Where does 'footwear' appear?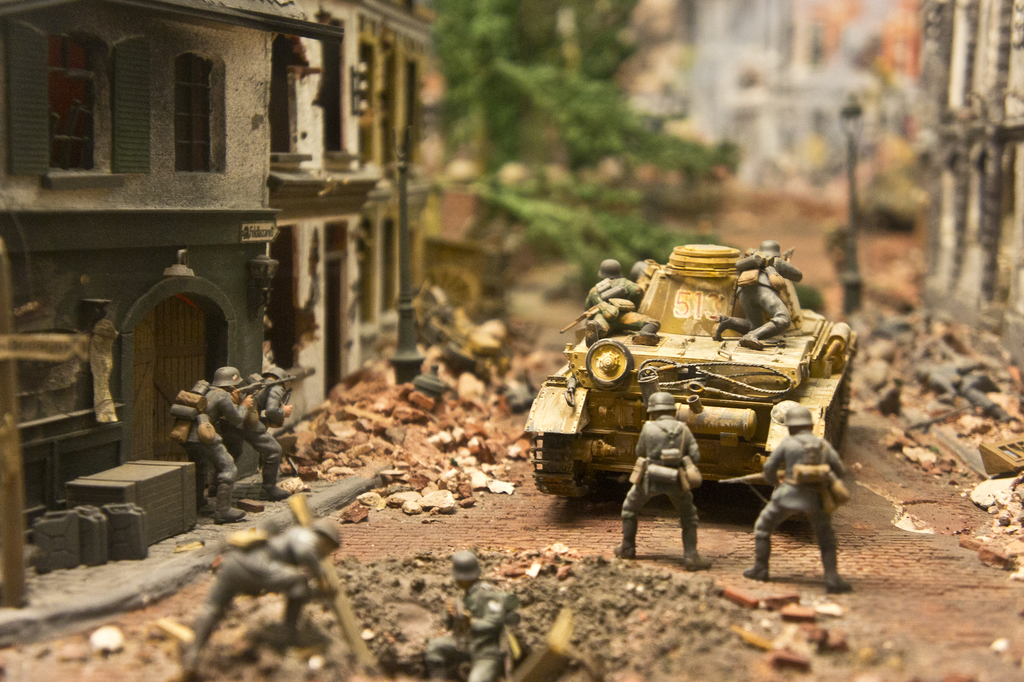
Appears at l=180, t=609, r=223, b=681.
